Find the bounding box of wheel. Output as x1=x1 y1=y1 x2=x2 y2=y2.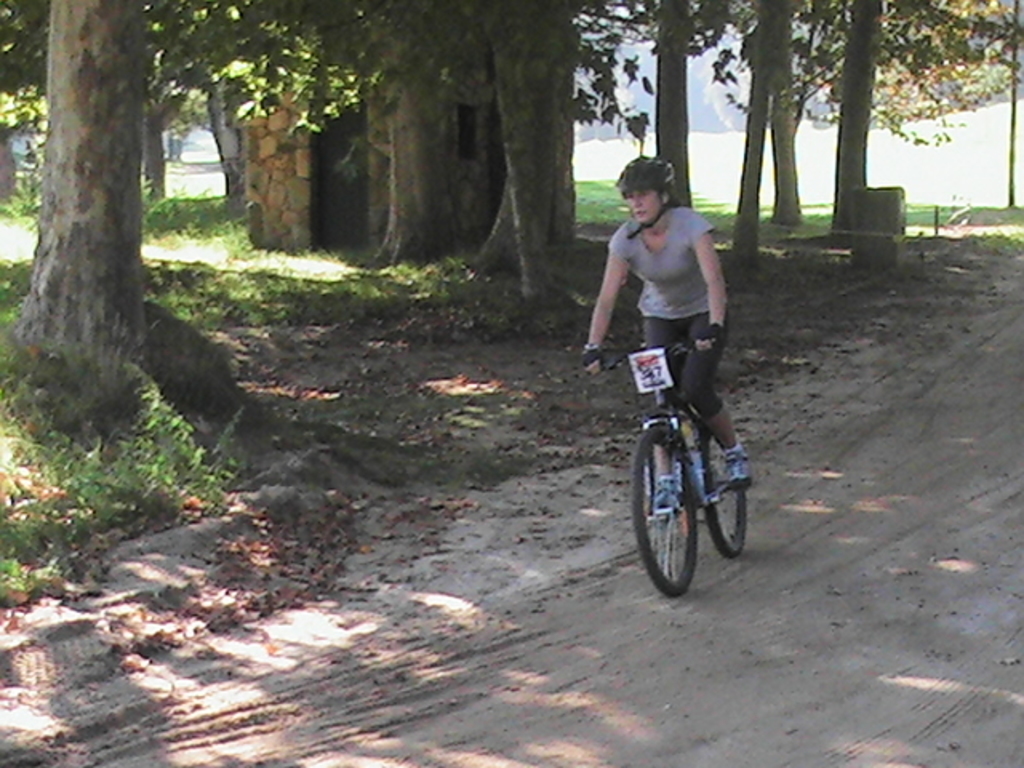
x1=690 y1=427 x2=749 y2=560.
